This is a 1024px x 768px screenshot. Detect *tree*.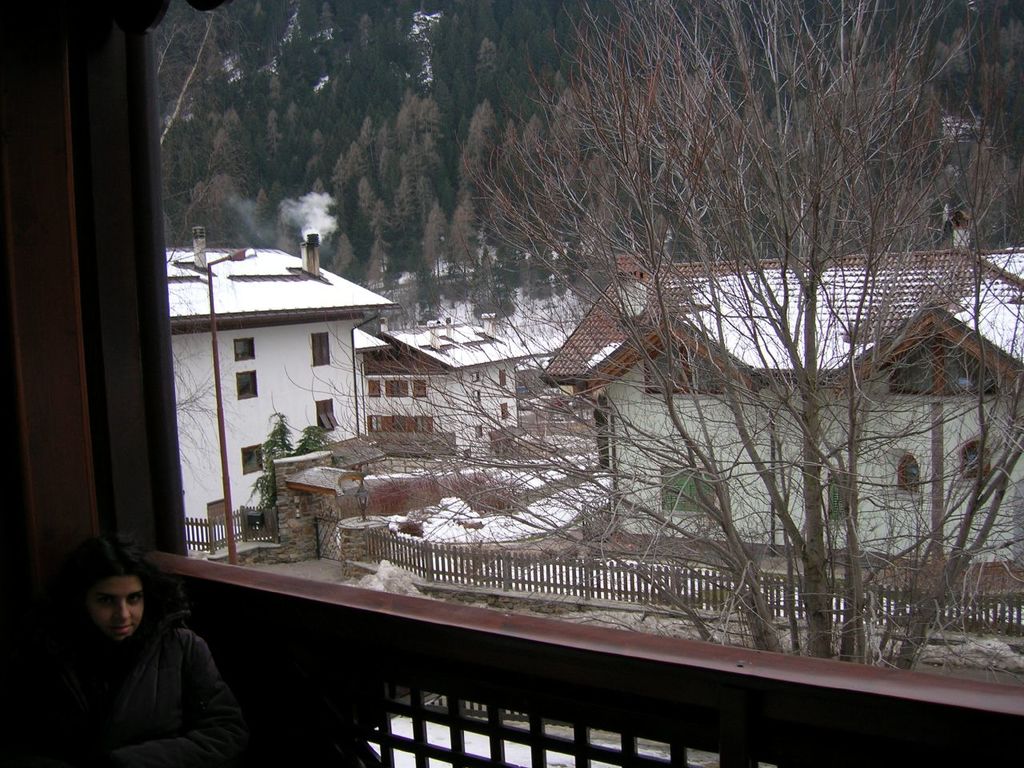
rect(251, 414, 294, 512).
